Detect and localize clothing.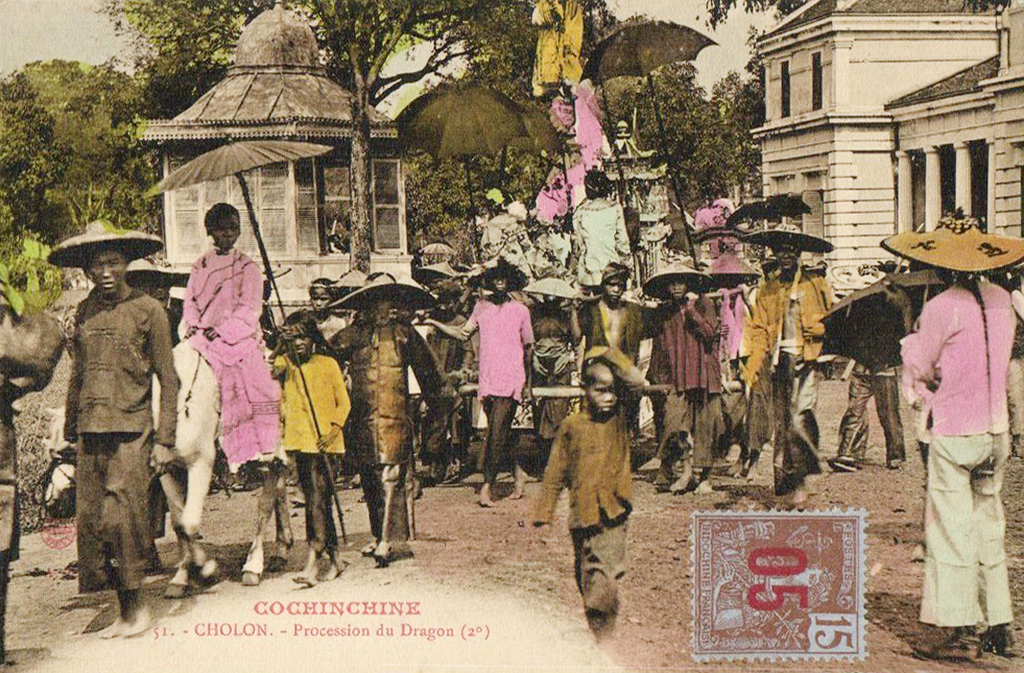
Localized at region(323, 315, 437, 529).
